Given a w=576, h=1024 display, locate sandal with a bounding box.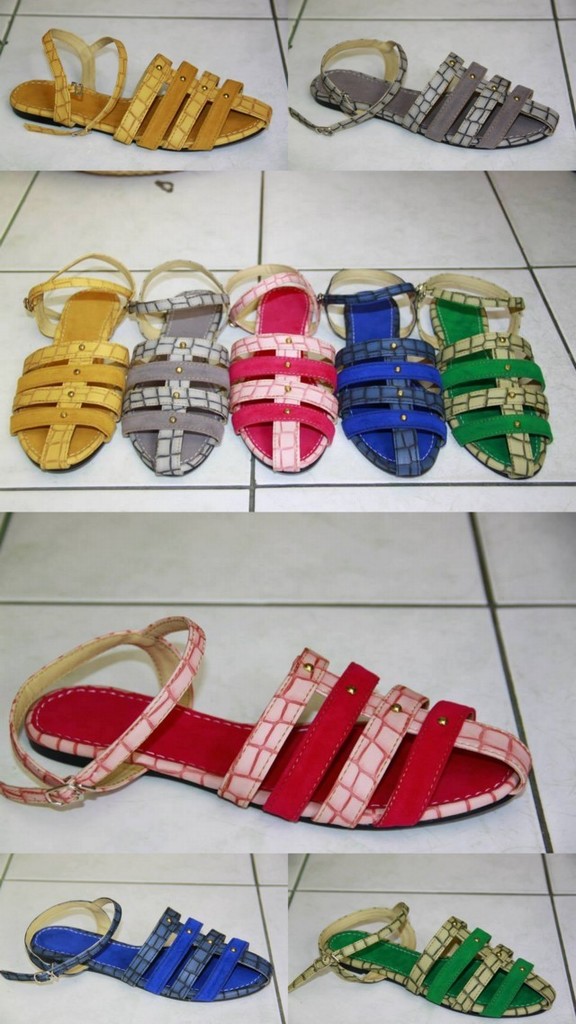
Located: box(316, 267, 452, 480).
